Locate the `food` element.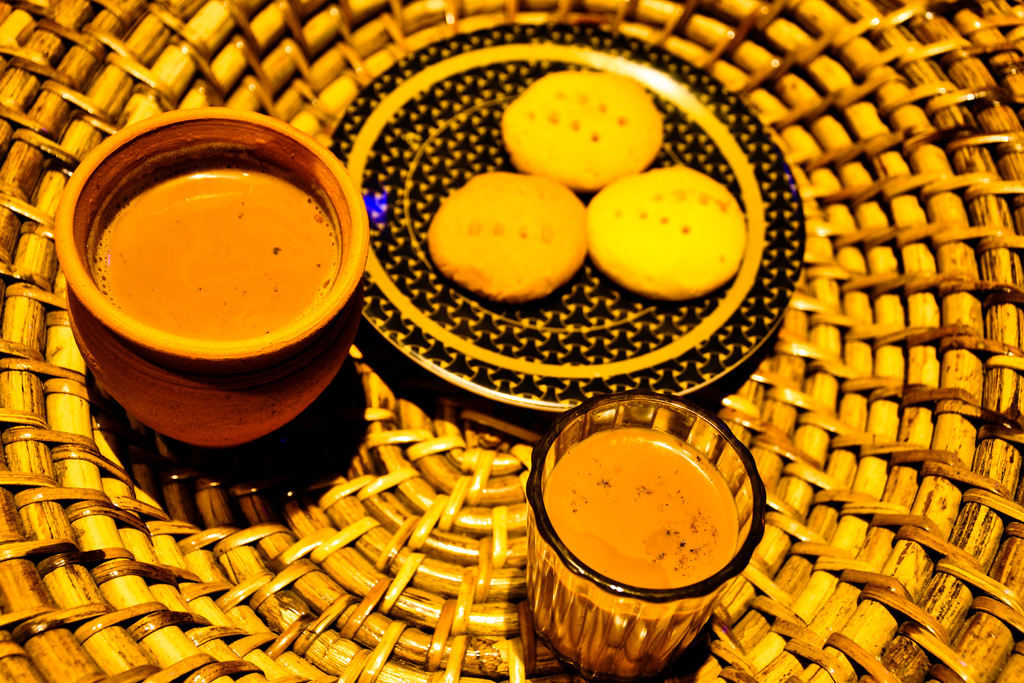
Element bbox: bbox=(428, 169, 589, 299).
